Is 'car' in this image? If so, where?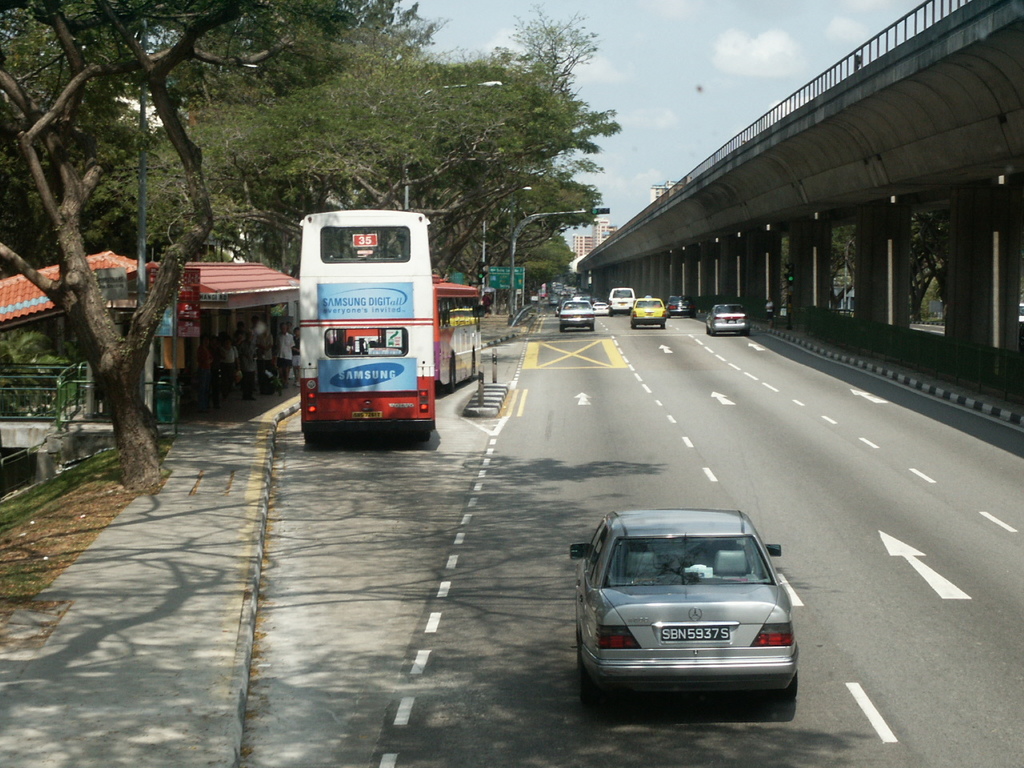
Yes, at <region>559, 302, 596, 334</region>.
